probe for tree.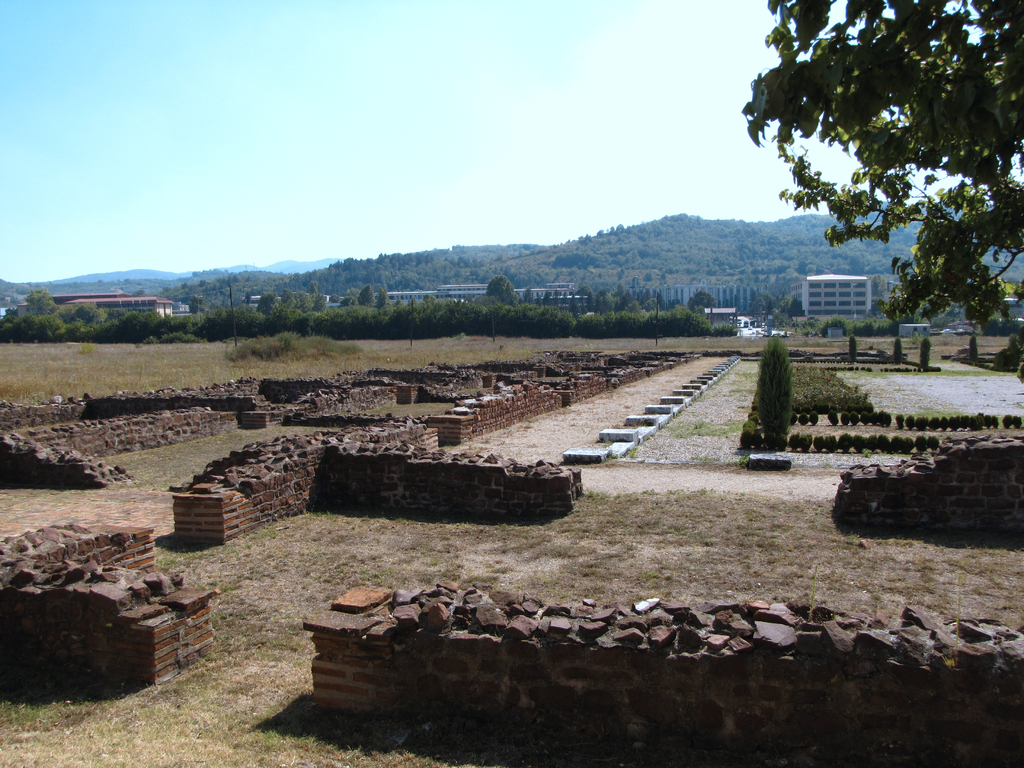
Probe result: 740:0:1023:321.
